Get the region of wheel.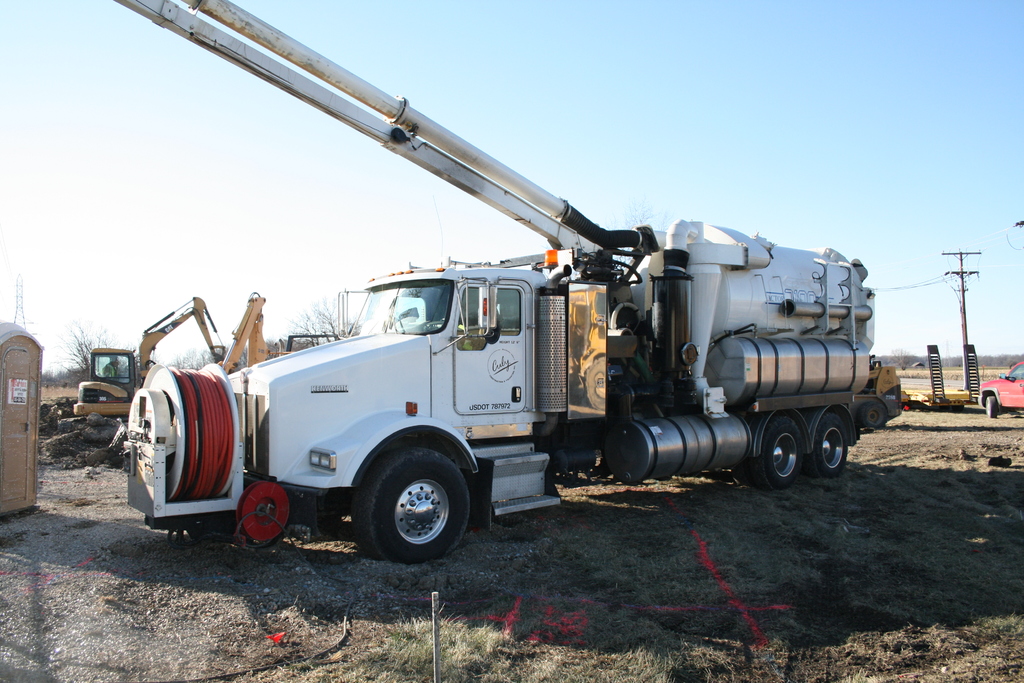
pyautogui.locateOnScreen(858, 401, 886, 431).
